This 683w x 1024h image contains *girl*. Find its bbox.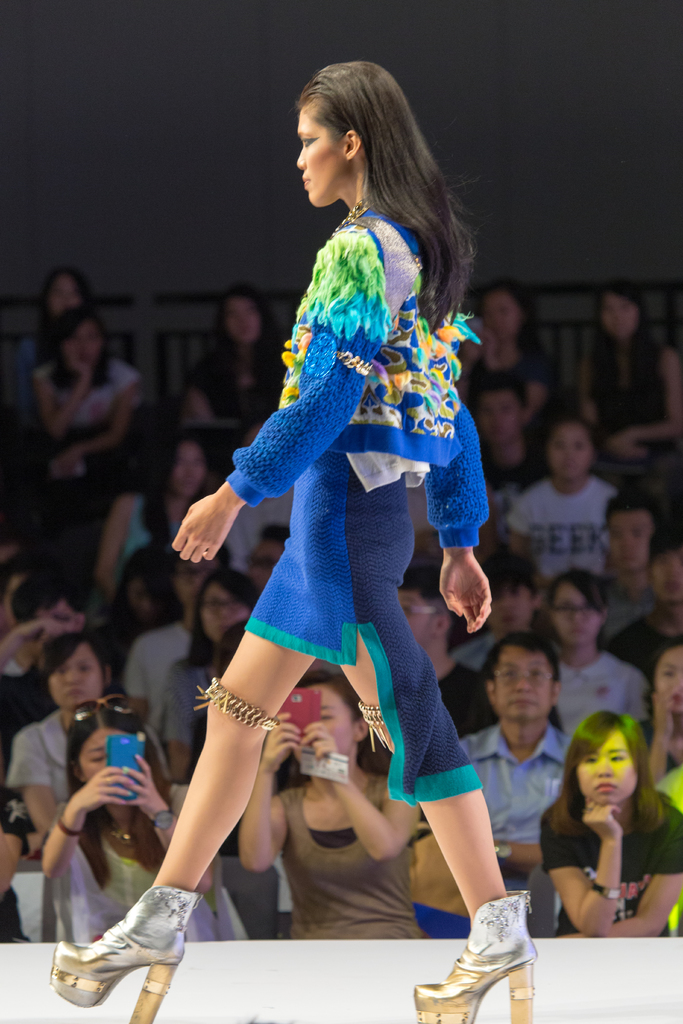
select_region(539, 708, 682, 936).
